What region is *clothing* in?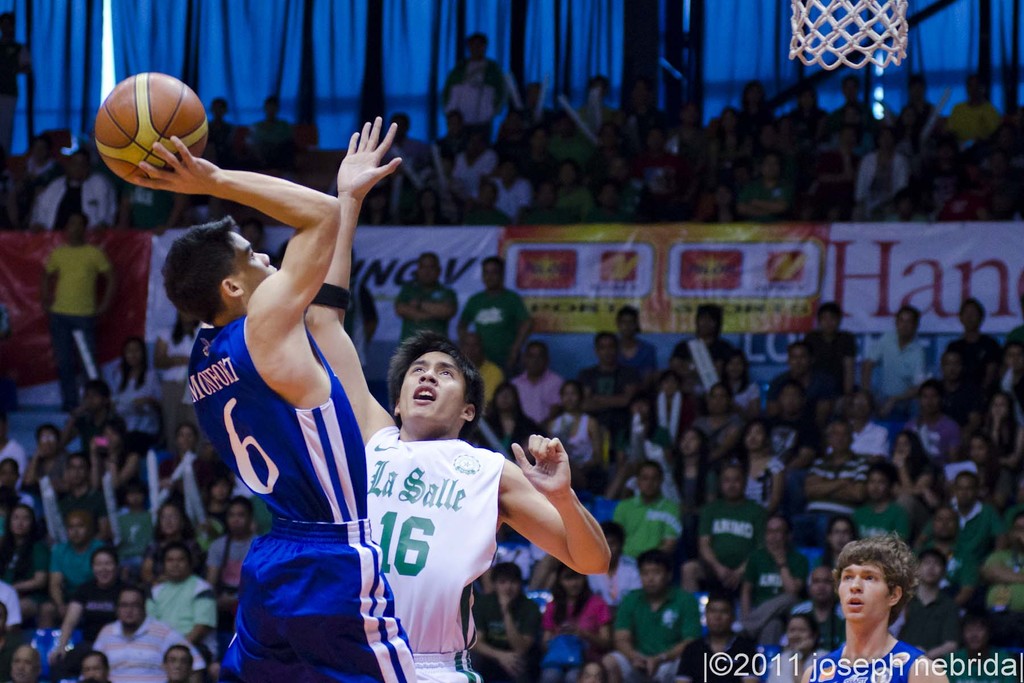
(left=436, top=54, right=502, bottom=168).
